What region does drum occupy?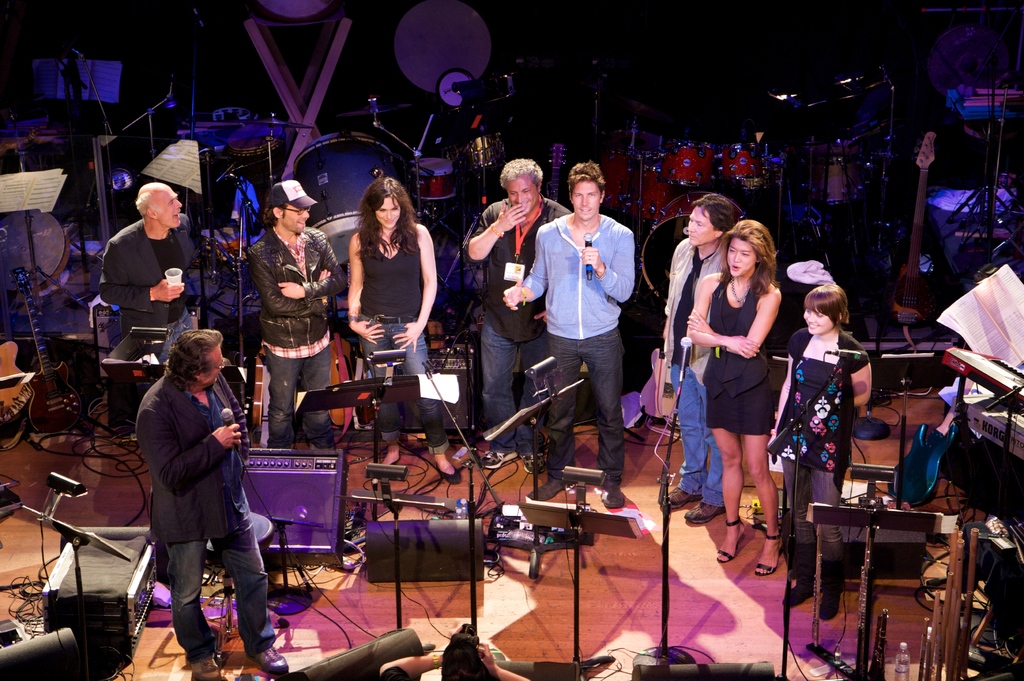
(721,143,771,189).
